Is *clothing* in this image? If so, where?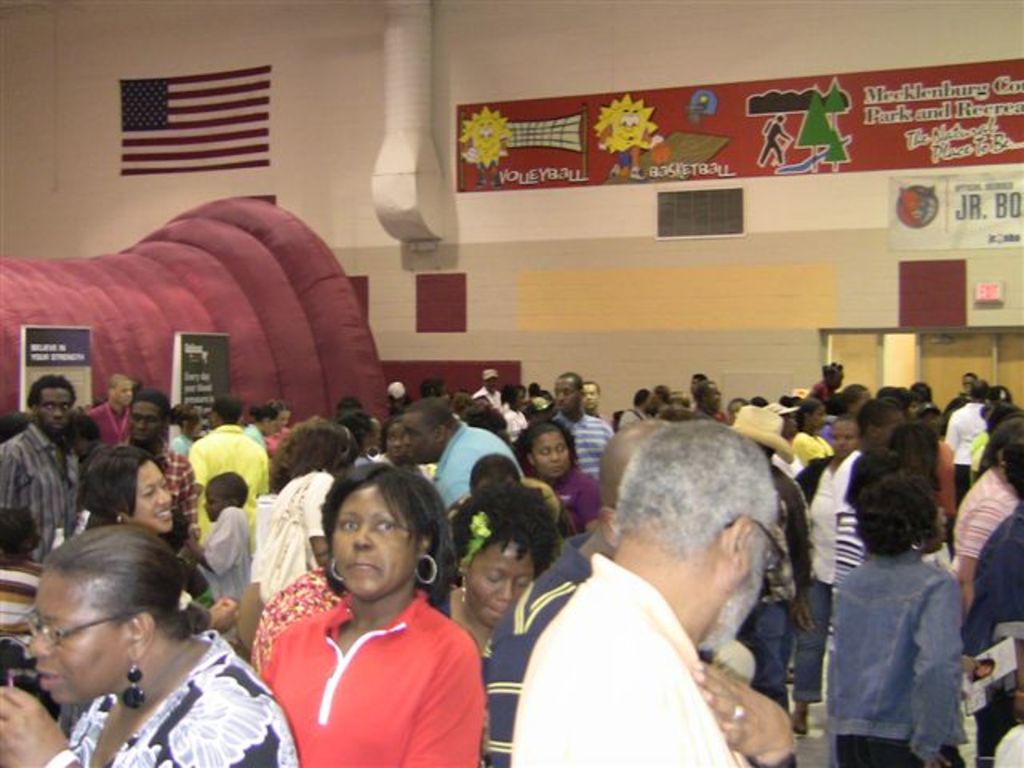
Yes, at rect(792, 446, 866, 698).
